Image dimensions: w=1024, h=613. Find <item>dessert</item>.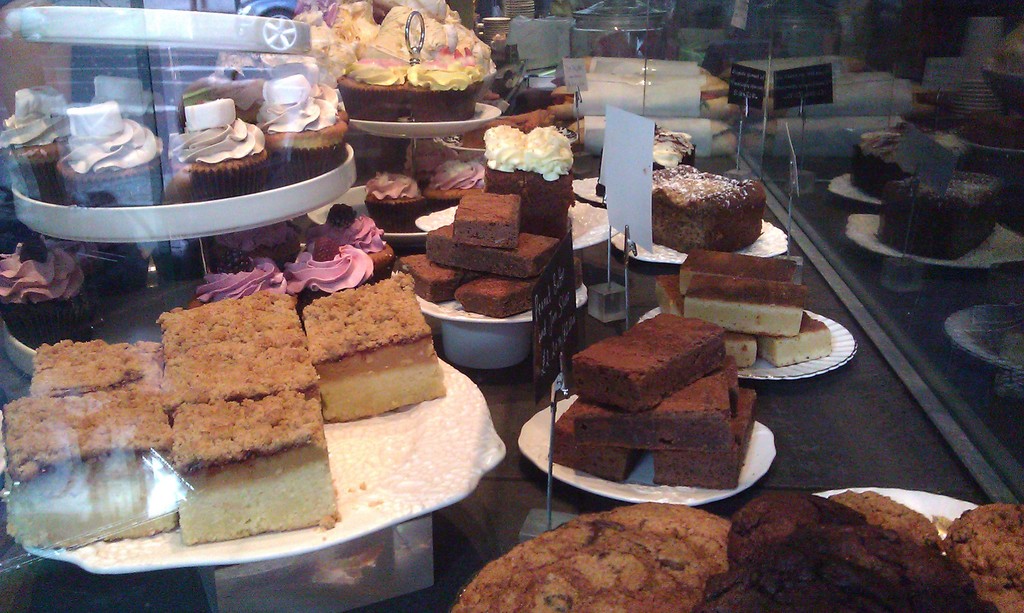
<bbox>453, 509, 729, 612</bbox>.
